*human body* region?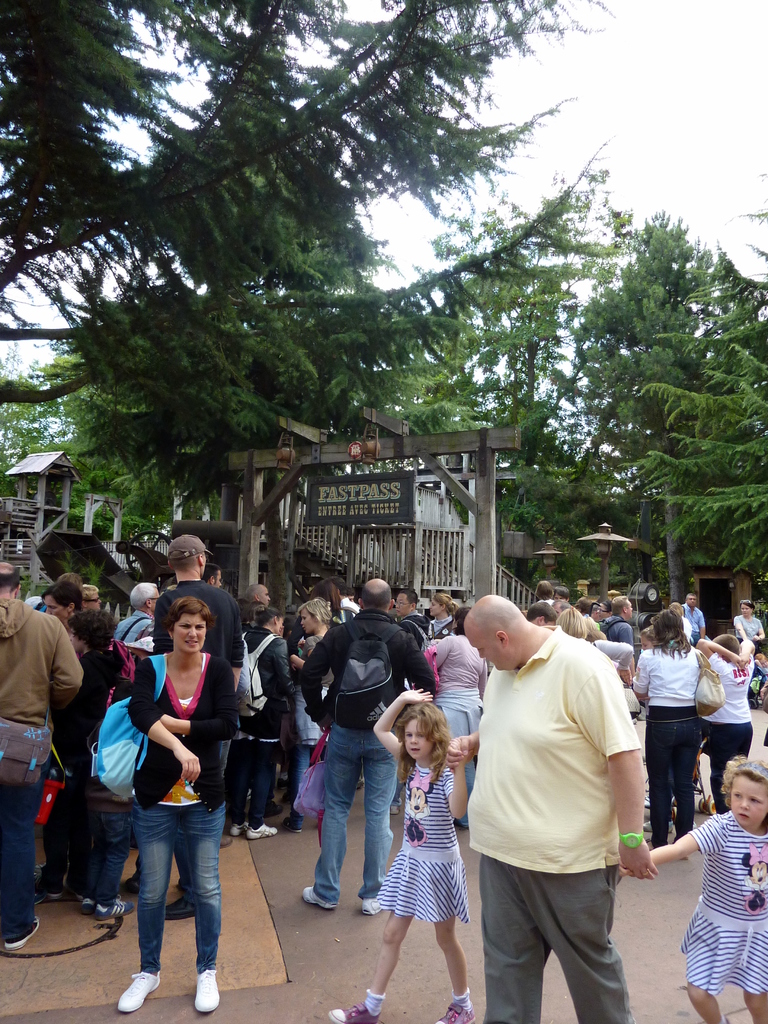
box=[318, 580, 435, 913]
